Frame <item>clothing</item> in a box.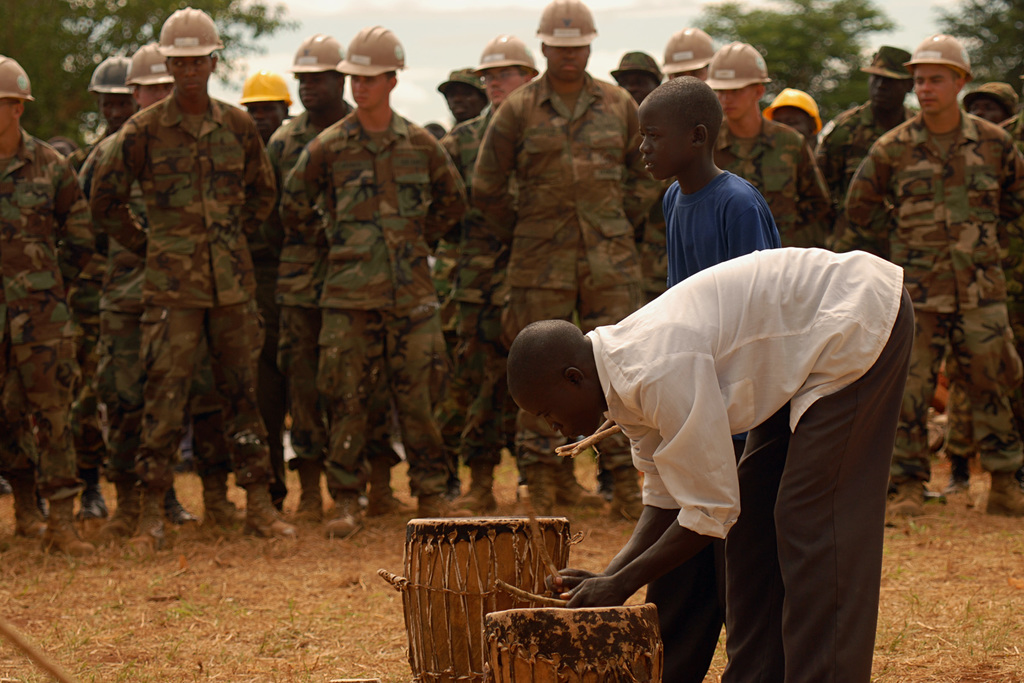
<region>583, 245, 918, 682</region>.
